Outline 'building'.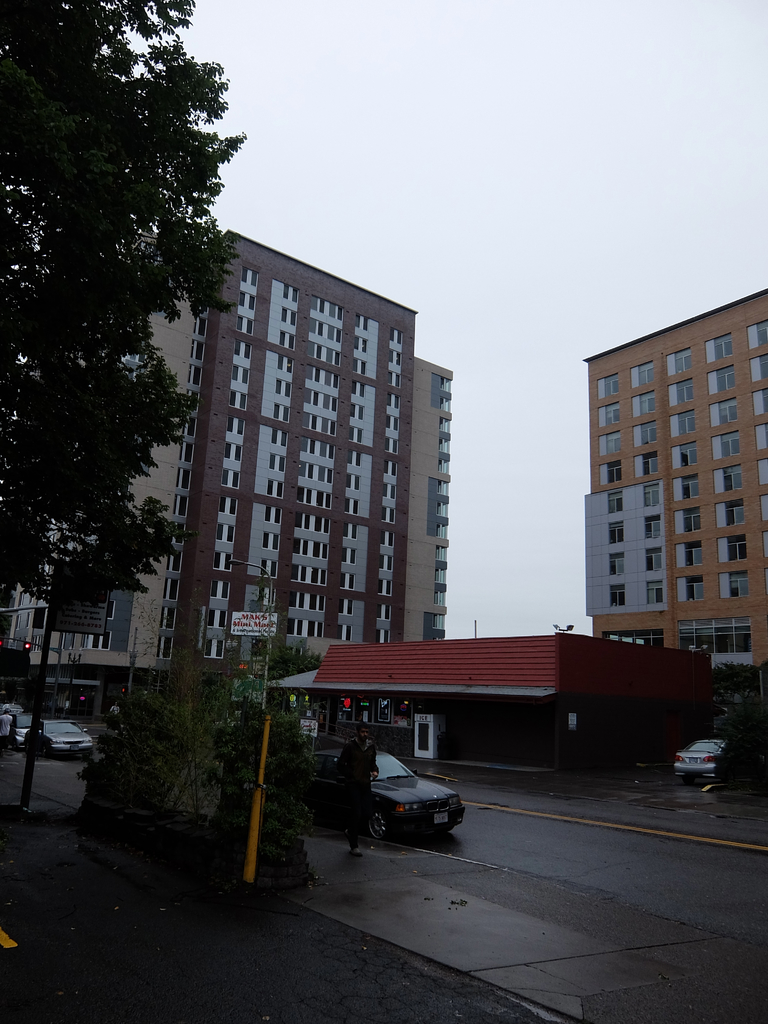
Outline: pyautogui.locateOnScreen(576, 289, 767, 671).
